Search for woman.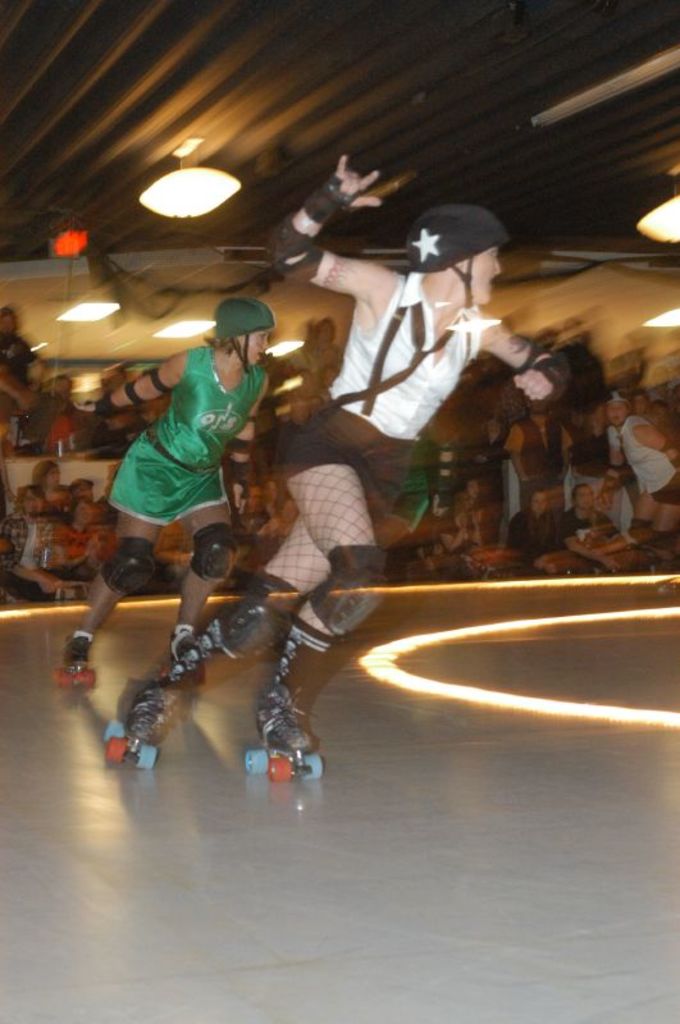
Found at select_region(595, 387, 679, 554).
